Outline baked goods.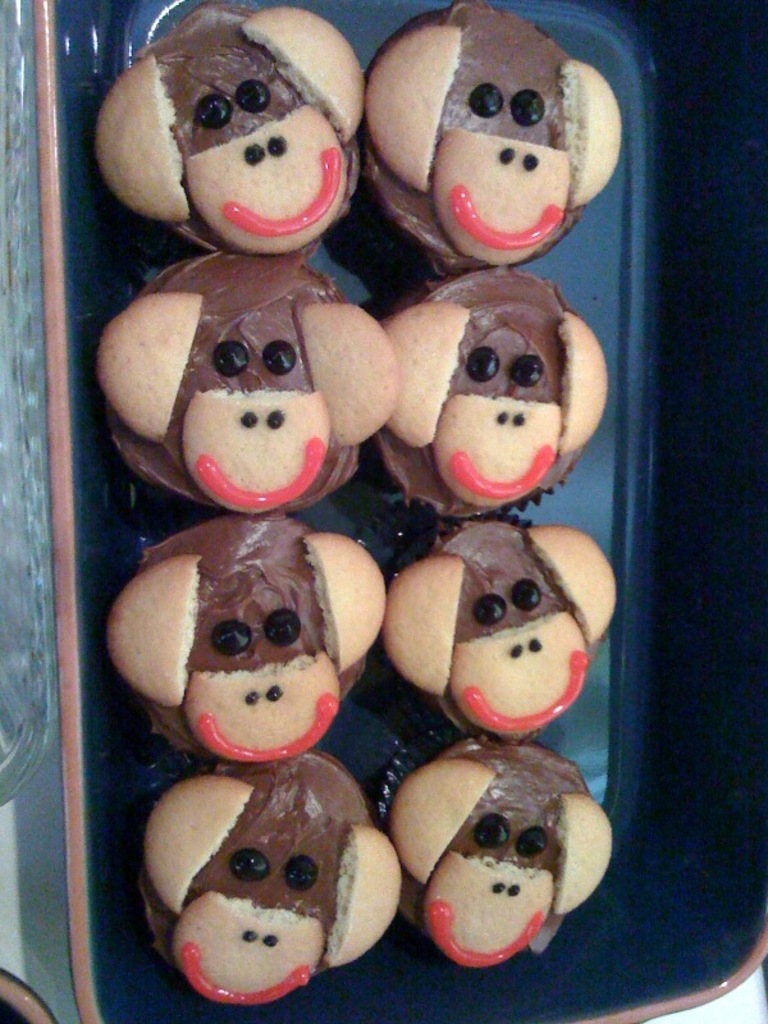
Outline: 388:732:612:964.
